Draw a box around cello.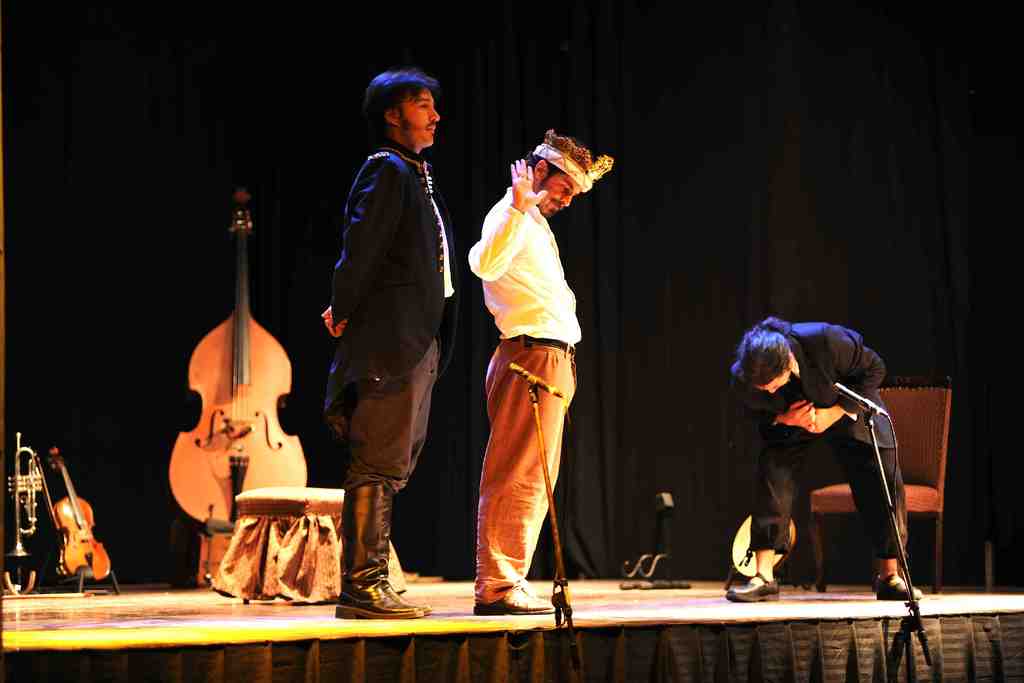
rect(161, 185, 311, 534).
